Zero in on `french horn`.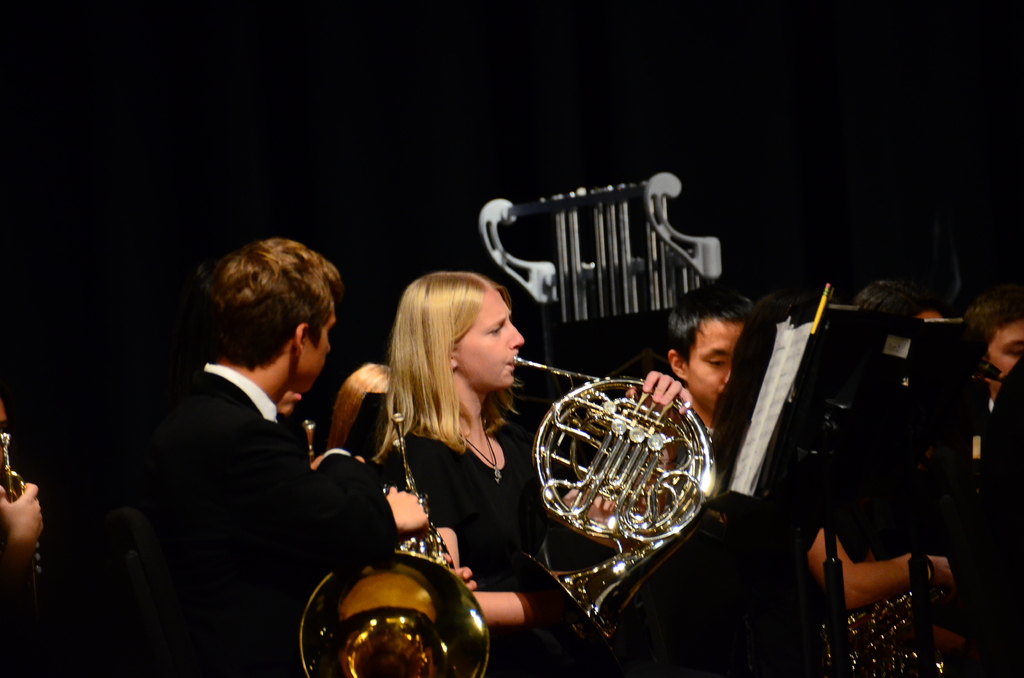
Zeroed in: [295,407,495,677].
